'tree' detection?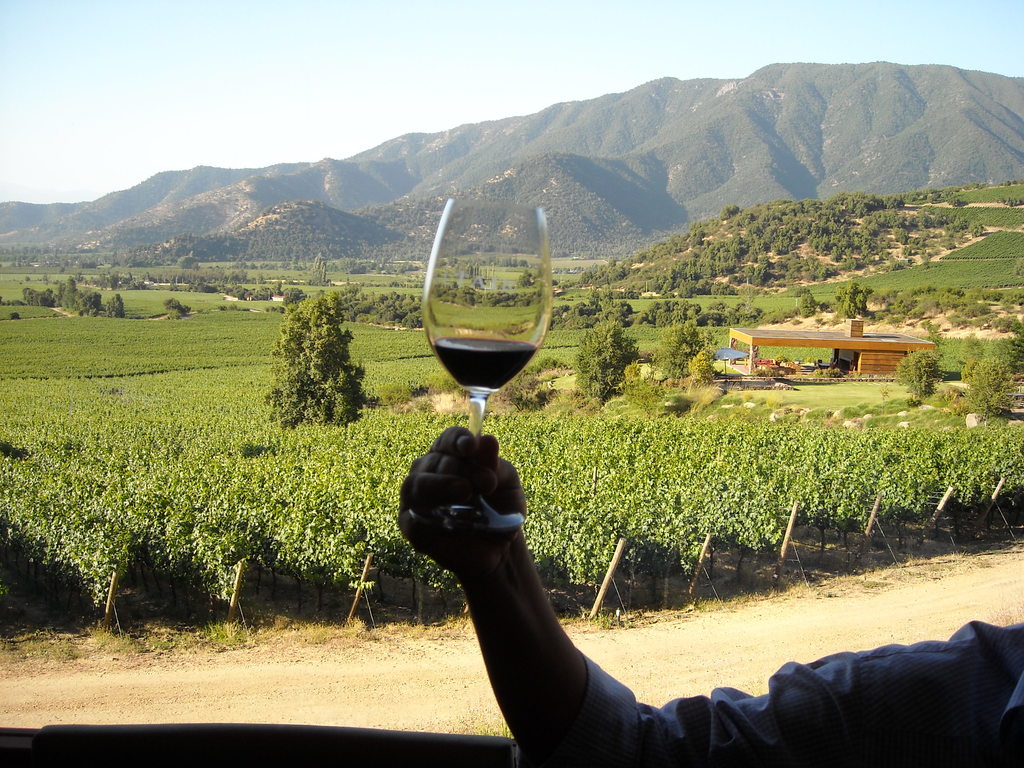
locate(160, 296, 187, 319)
